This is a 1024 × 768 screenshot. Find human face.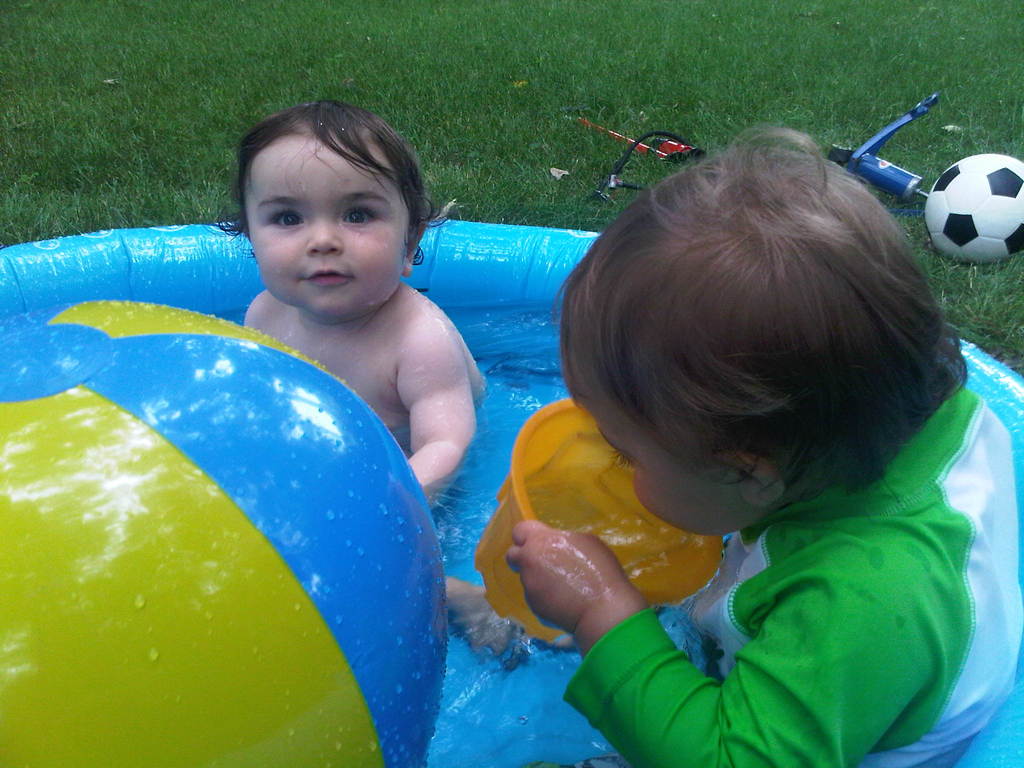
Bounding box: x1=239 y1=131 x2=408 y2=312.
